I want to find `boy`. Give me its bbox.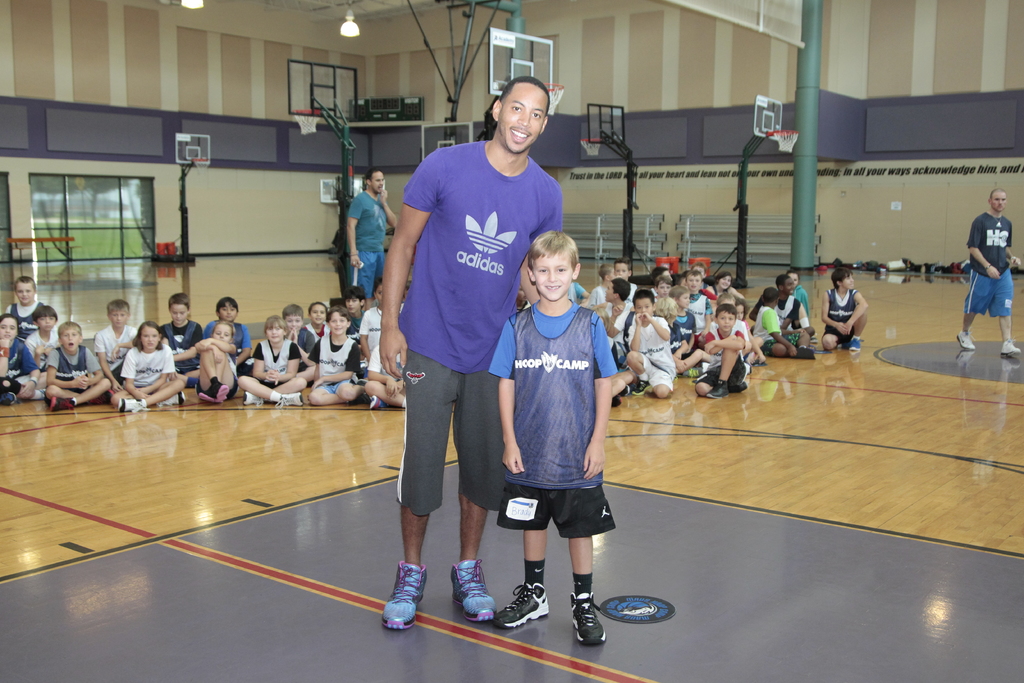
x1=0 y1=311 x2=52 y2=403.
